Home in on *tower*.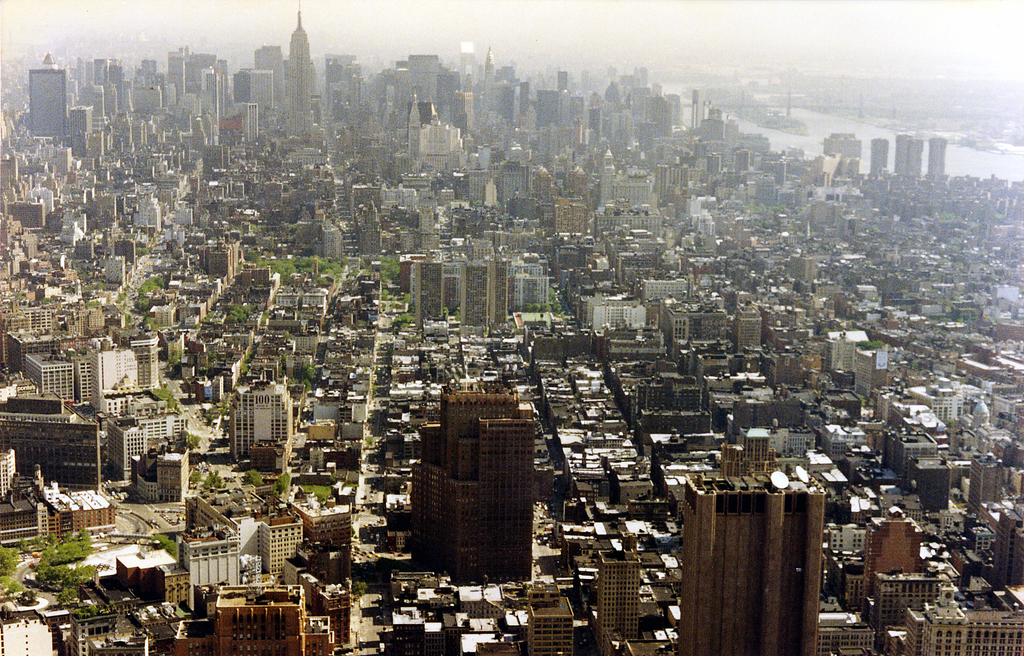
Homed in at locate(775, 156, 787, 191).
